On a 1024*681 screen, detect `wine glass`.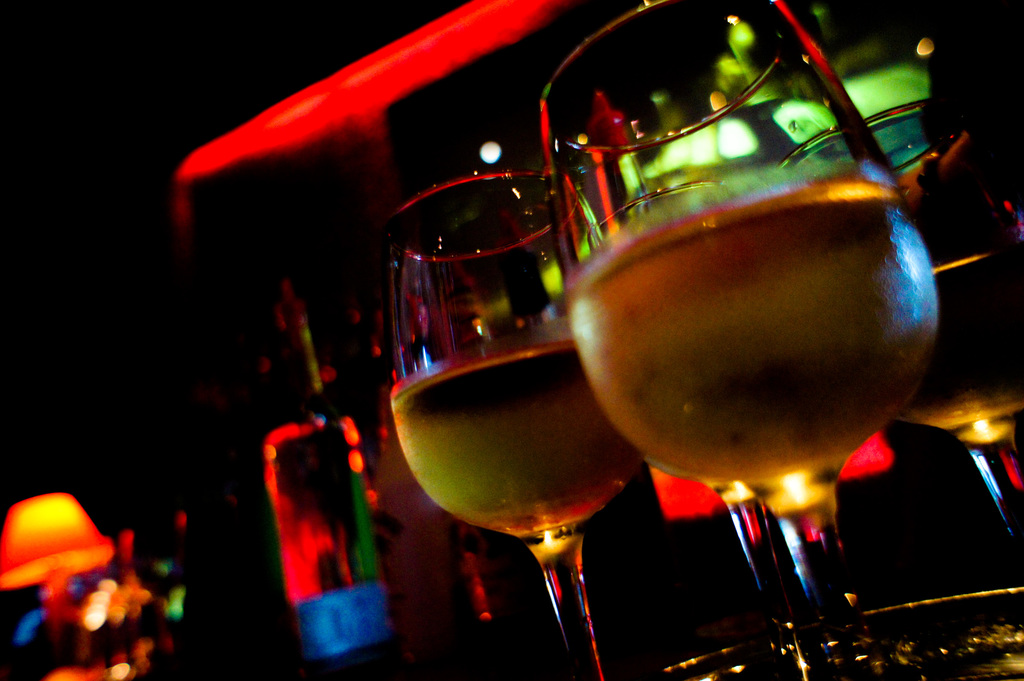
l=773, t=83, r=1023, b=569.
